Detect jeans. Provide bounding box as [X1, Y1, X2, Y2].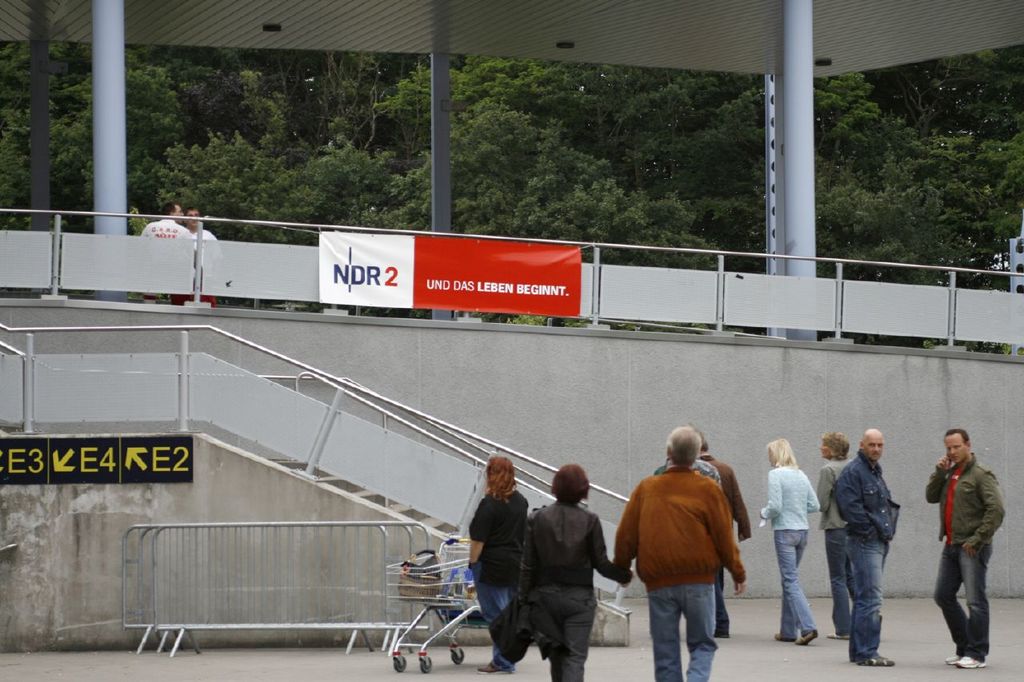
[770, 524, 813, 642].
